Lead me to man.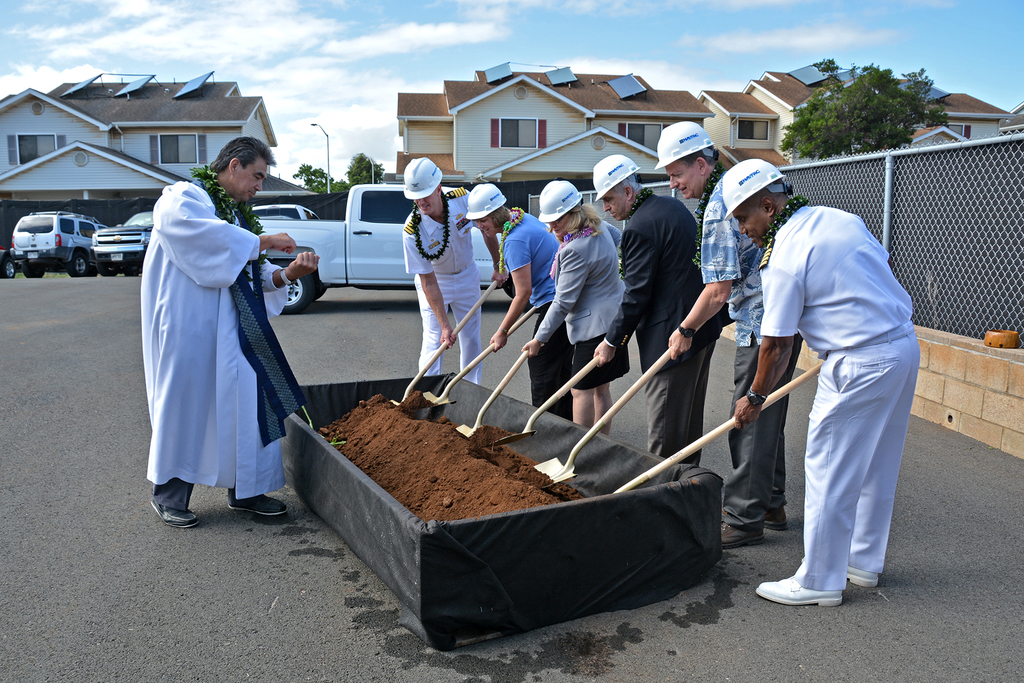
Lead to 140 138 317 526.
